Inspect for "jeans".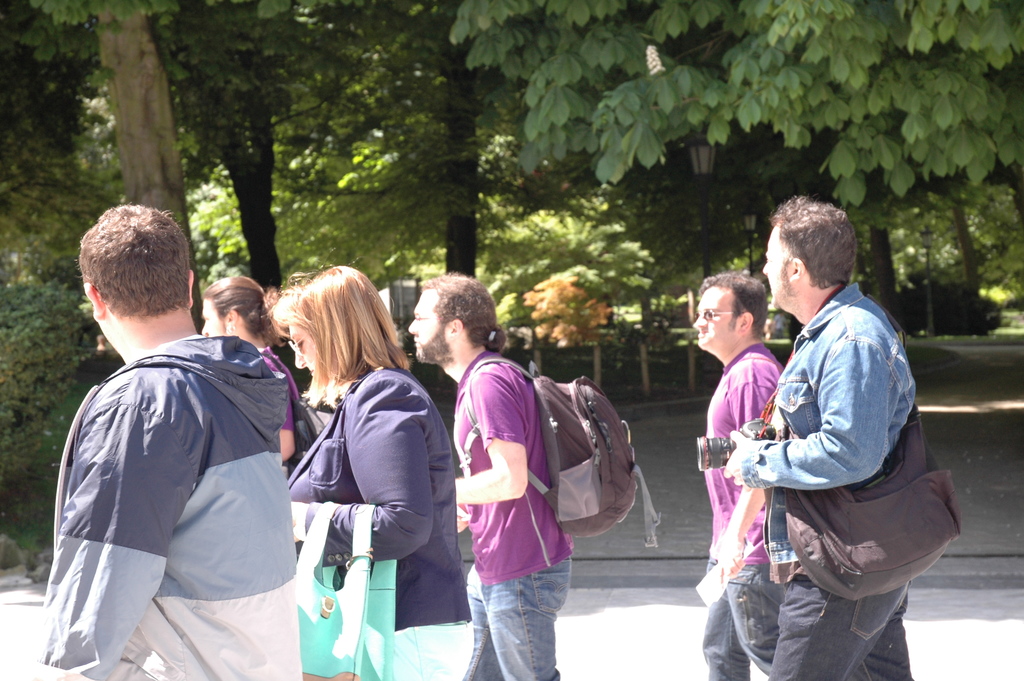
Inspection: (x1=703, y1=557, x2=787, y2=680).
